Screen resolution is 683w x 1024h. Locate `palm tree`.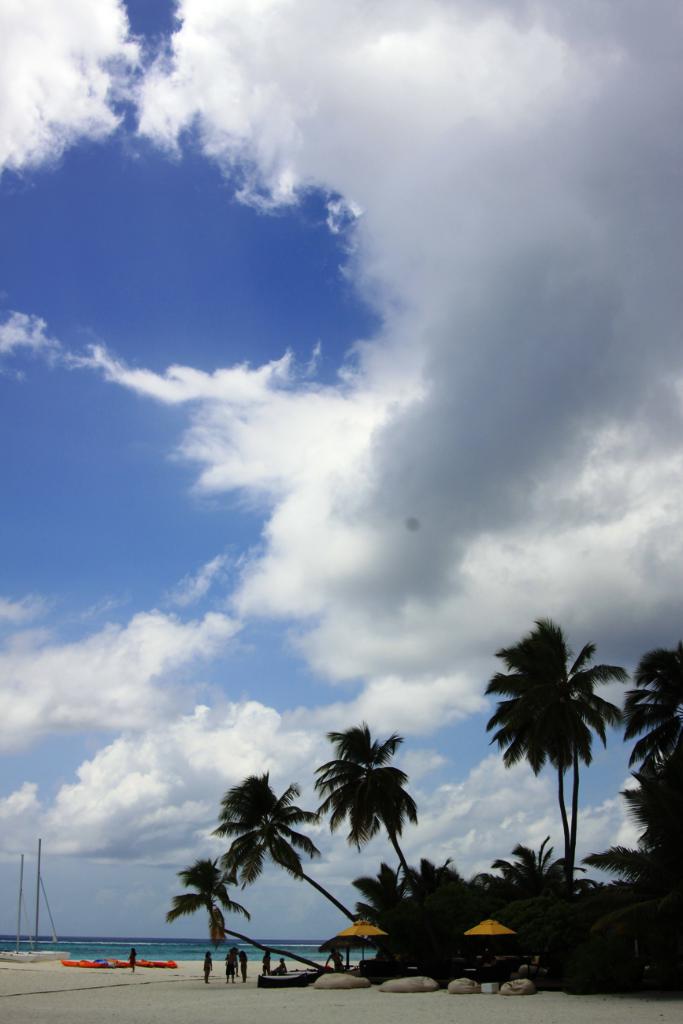
488/609/607/883.
